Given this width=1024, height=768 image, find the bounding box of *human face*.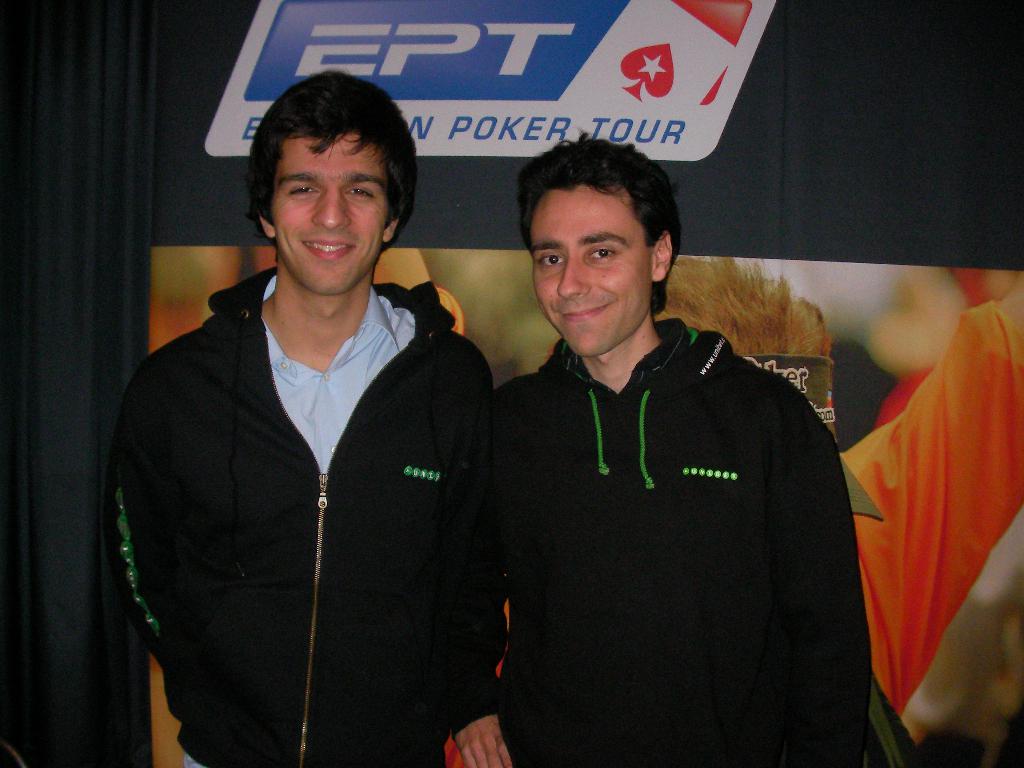
pyautogui.locateOnScreen(535, 182, 658, 353).
